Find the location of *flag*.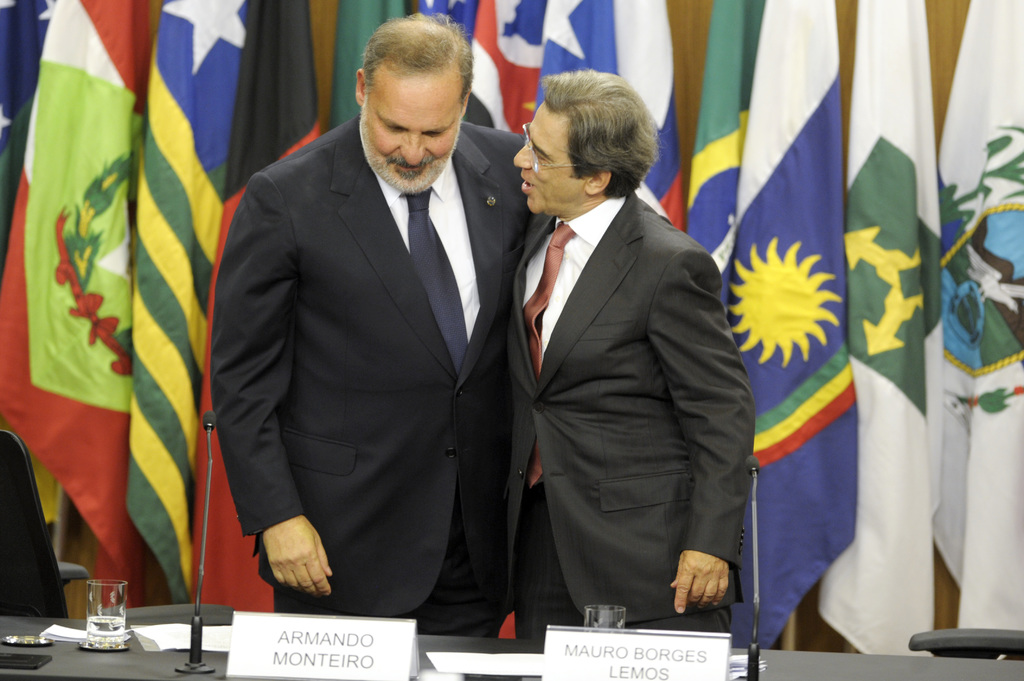
Location: l=0, t=0, r=65, b=147.
